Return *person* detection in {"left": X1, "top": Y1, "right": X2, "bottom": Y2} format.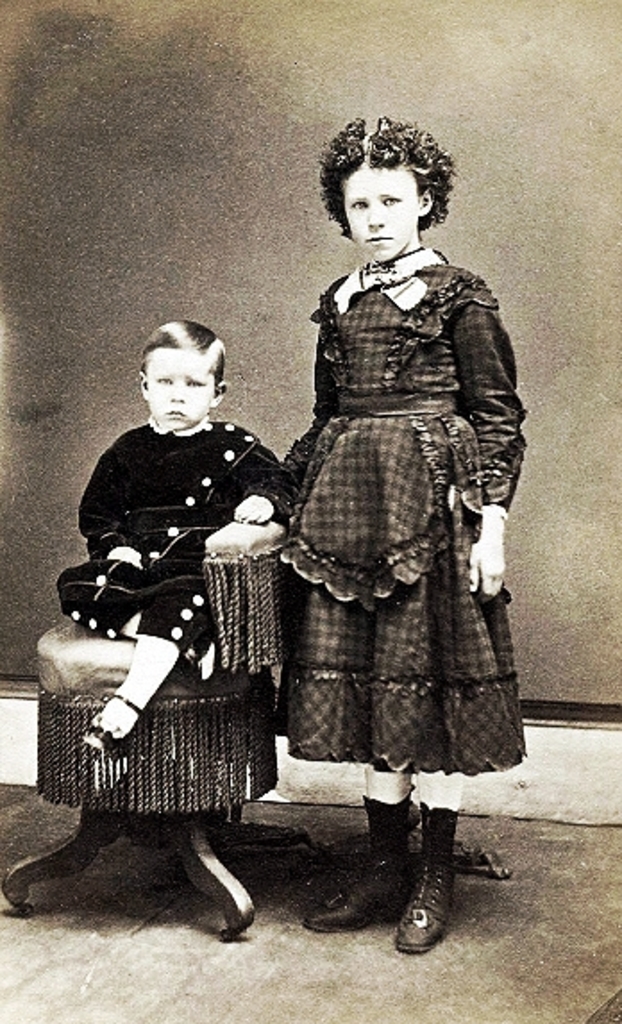
{"left": 52, "top": 315, "right": 282, "bottom": 754}.
